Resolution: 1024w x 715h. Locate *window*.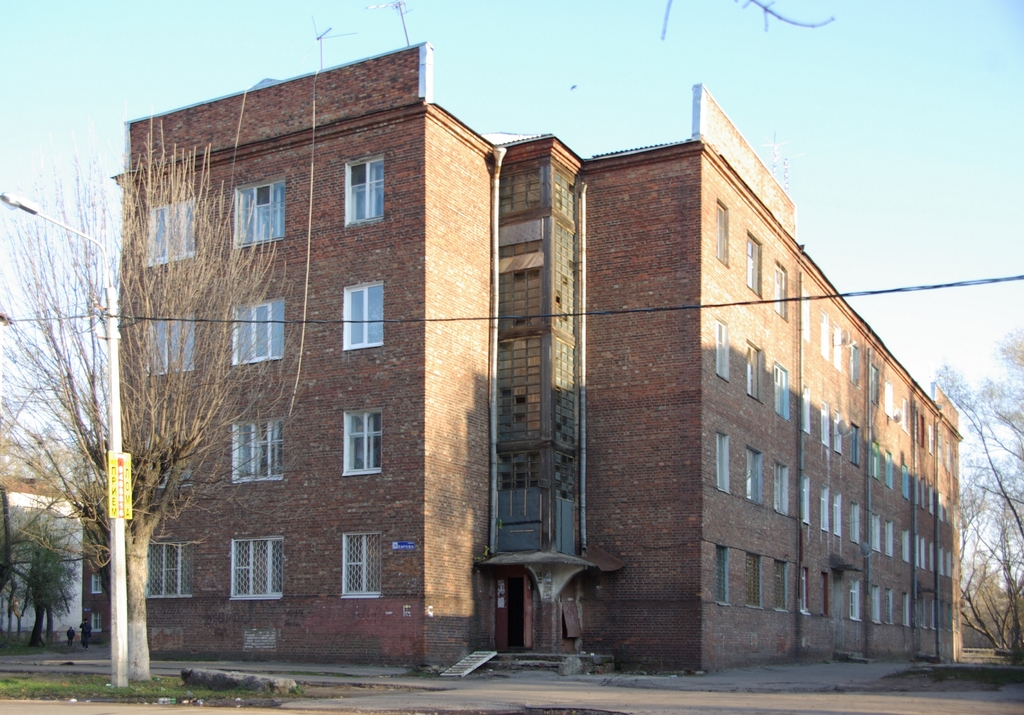
<bbox>139, 194, 195, 264</bbox>.
